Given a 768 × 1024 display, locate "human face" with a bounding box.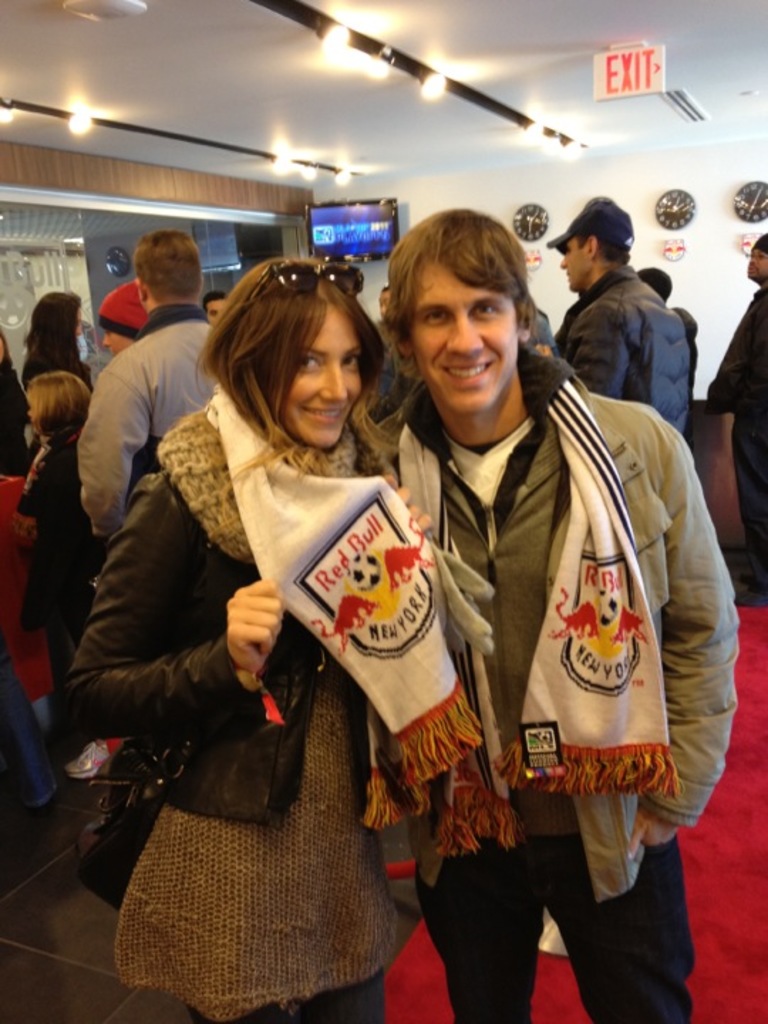
Located: (408, 259, 518, 415).
